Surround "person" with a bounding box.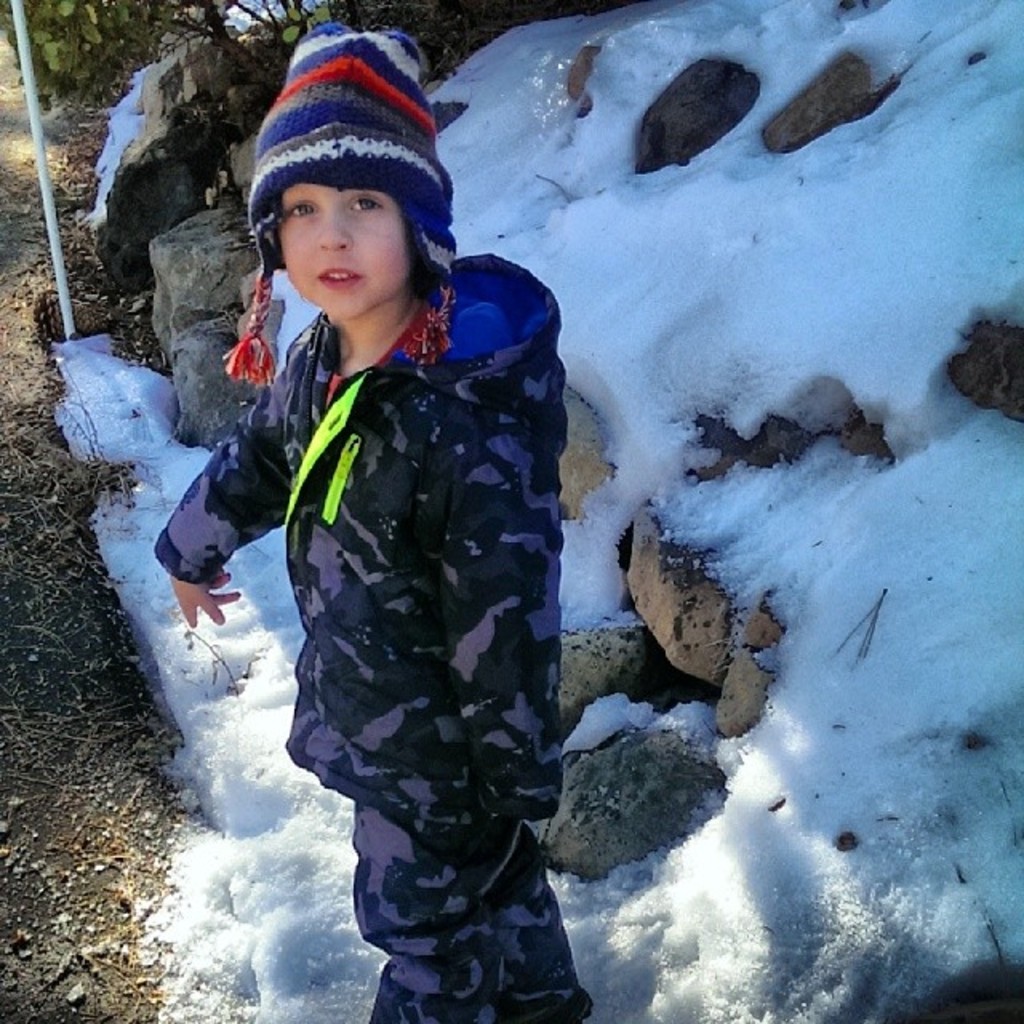
197/85/594/994.
